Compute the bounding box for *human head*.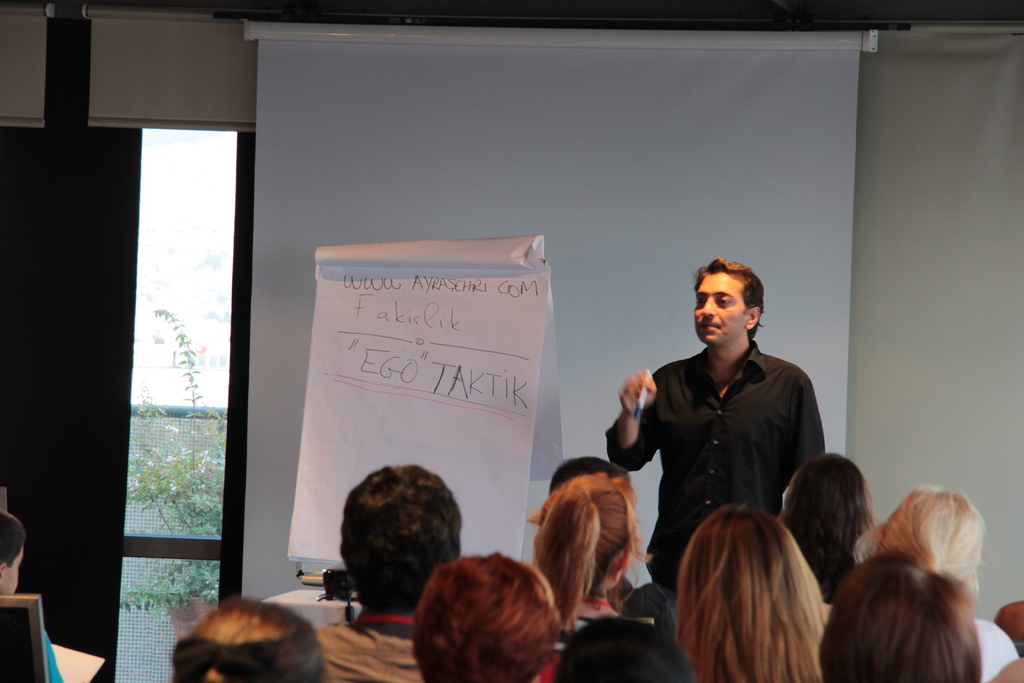
{"left": 538, "top": 470, "right": 653, "bottom": 591}.
